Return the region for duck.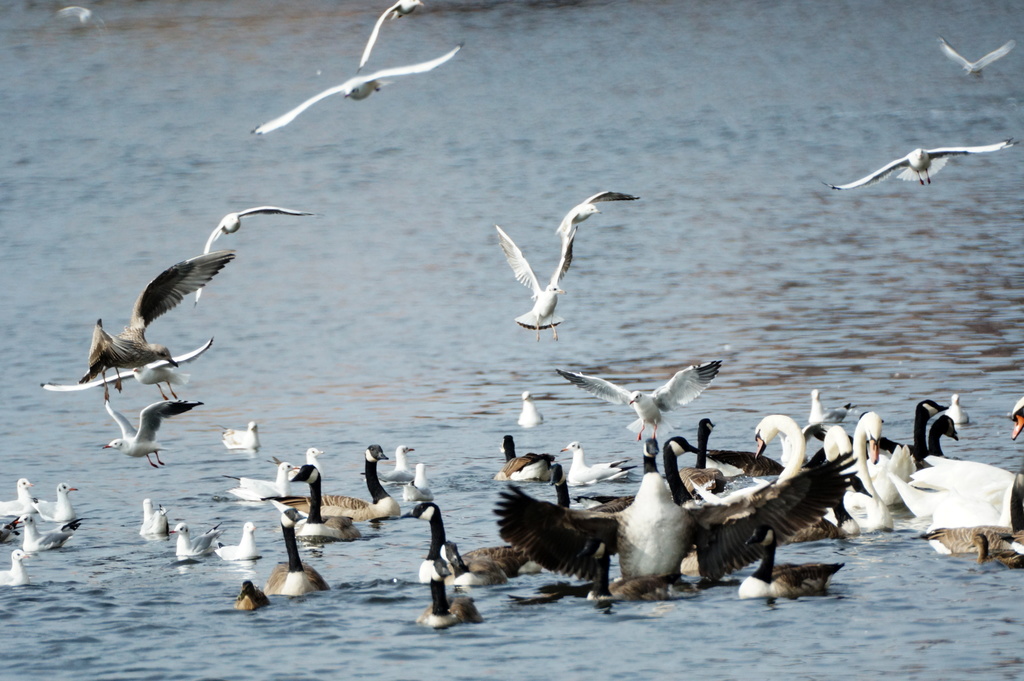
Rect(554, 351, 722, 443).
